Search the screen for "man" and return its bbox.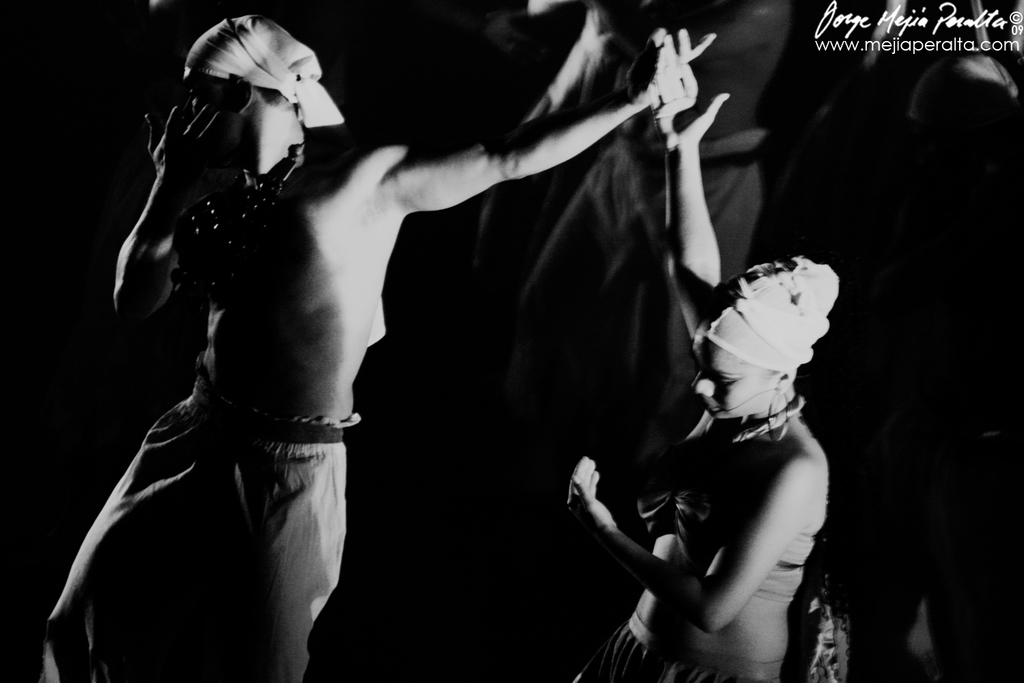
Found: {"left": 44, "top": 12, "right": 716, "bottom": 682}.
